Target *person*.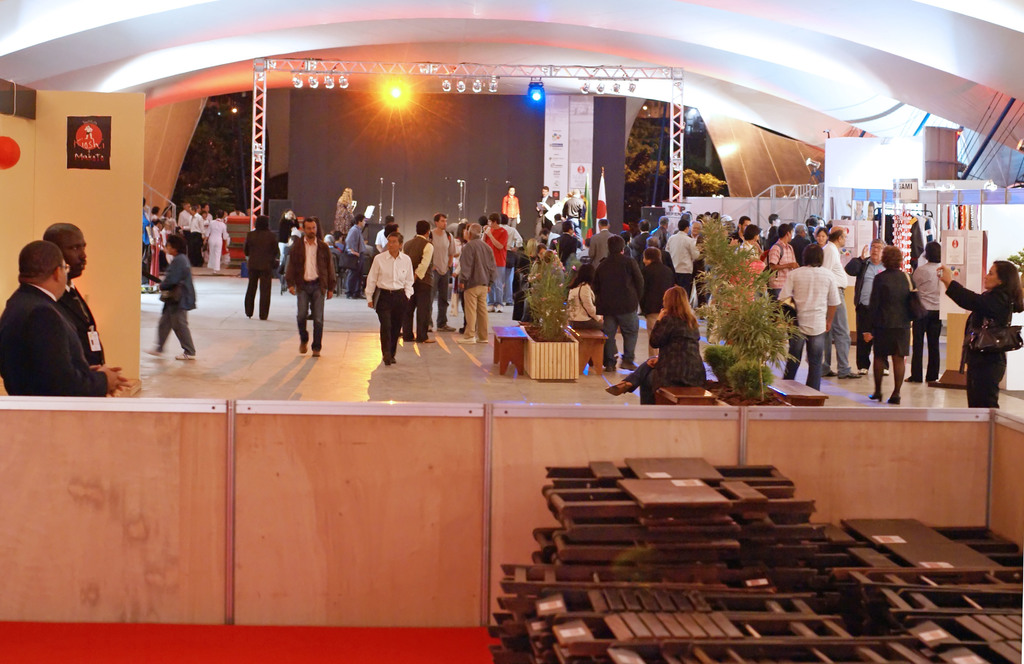
Target region: select_region(584, 221, 625, 266).
